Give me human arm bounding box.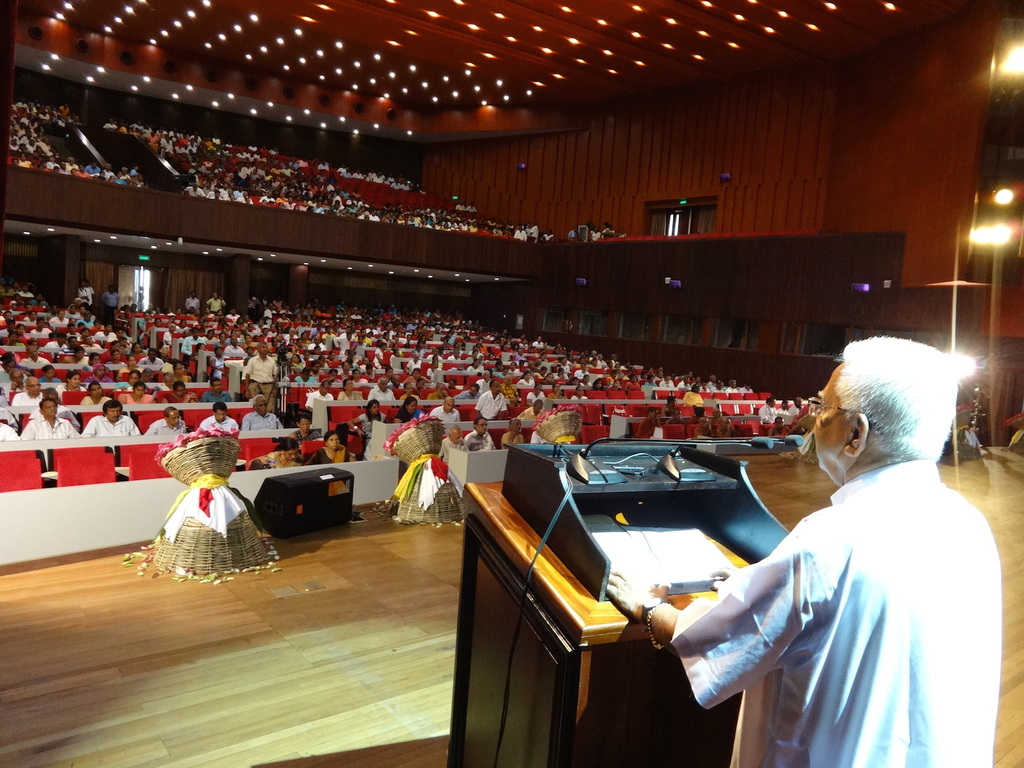
(left=673, top=383, right=678, bottom=390).
